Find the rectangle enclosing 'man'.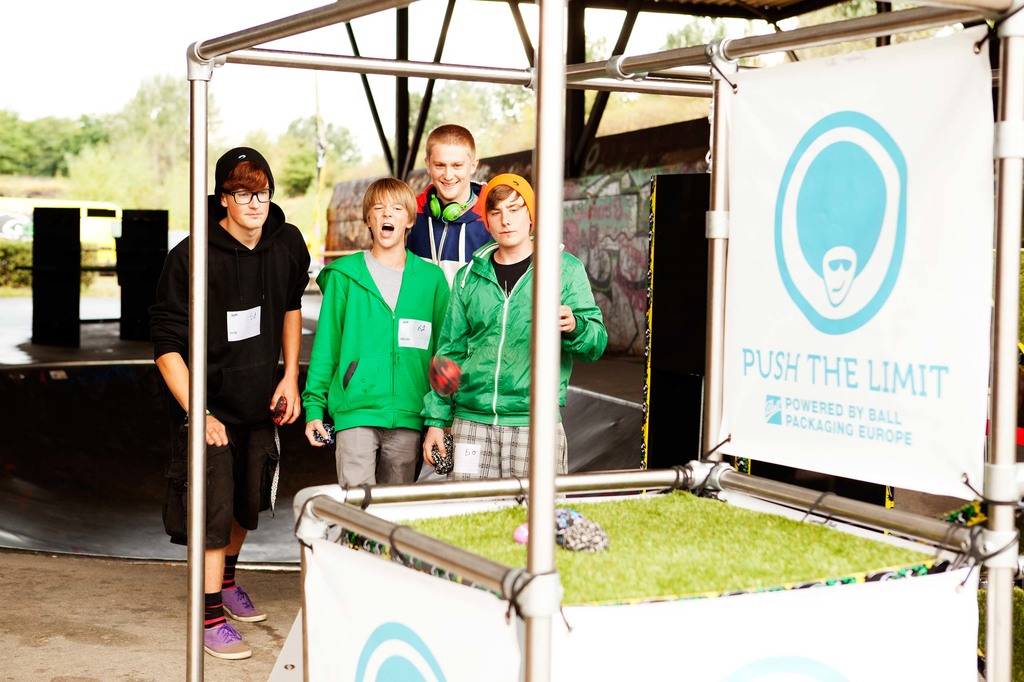
<box>411,123,493,283</box>.
